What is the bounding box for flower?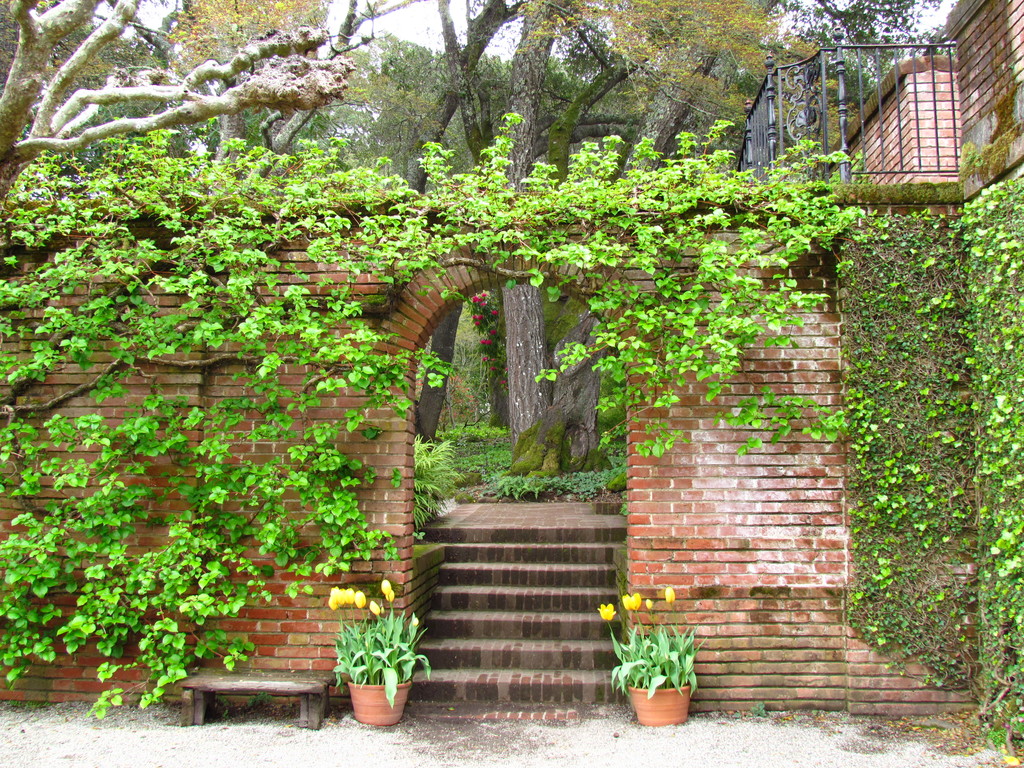
356:590:373:609.
